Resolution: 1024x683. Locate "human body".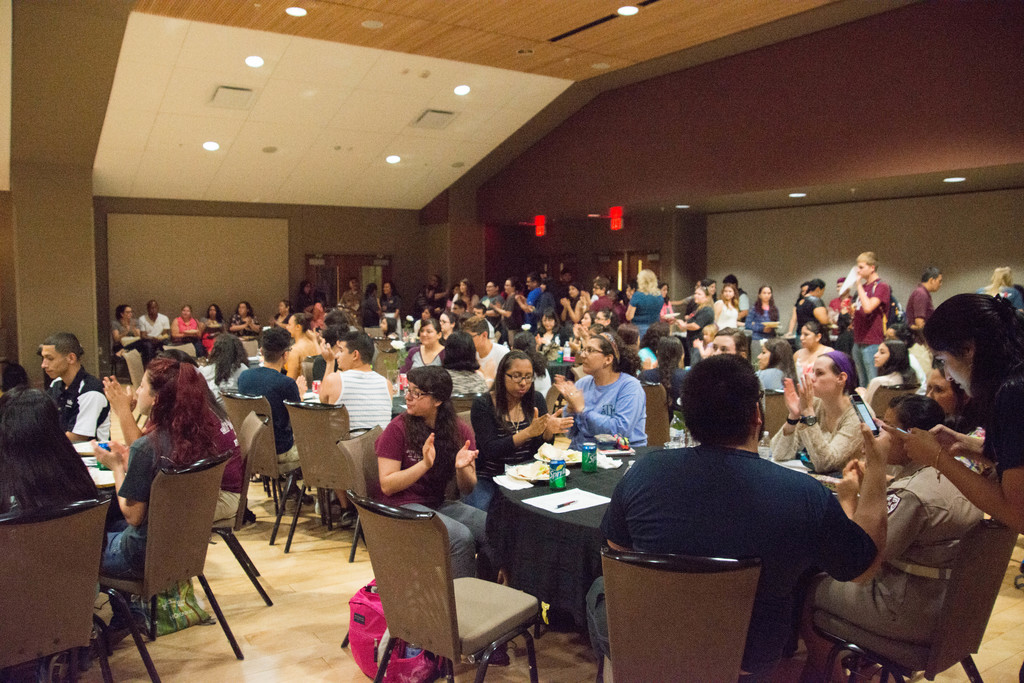
bbox=(243, 300, 301, 354).
